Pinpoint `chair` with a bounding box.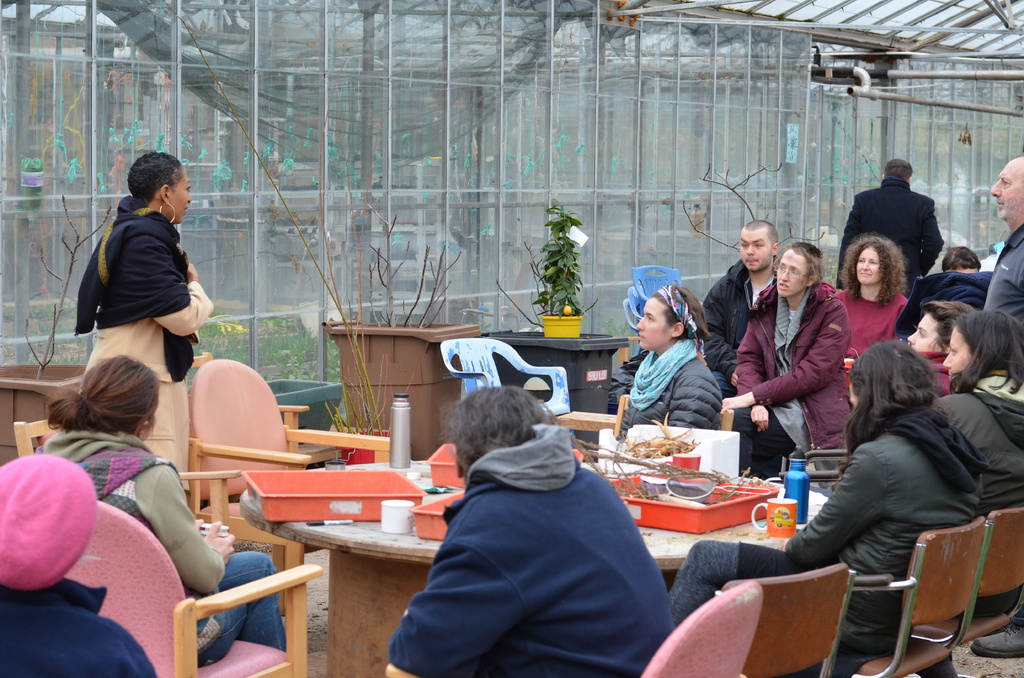
(612, 393, 735, 439).
